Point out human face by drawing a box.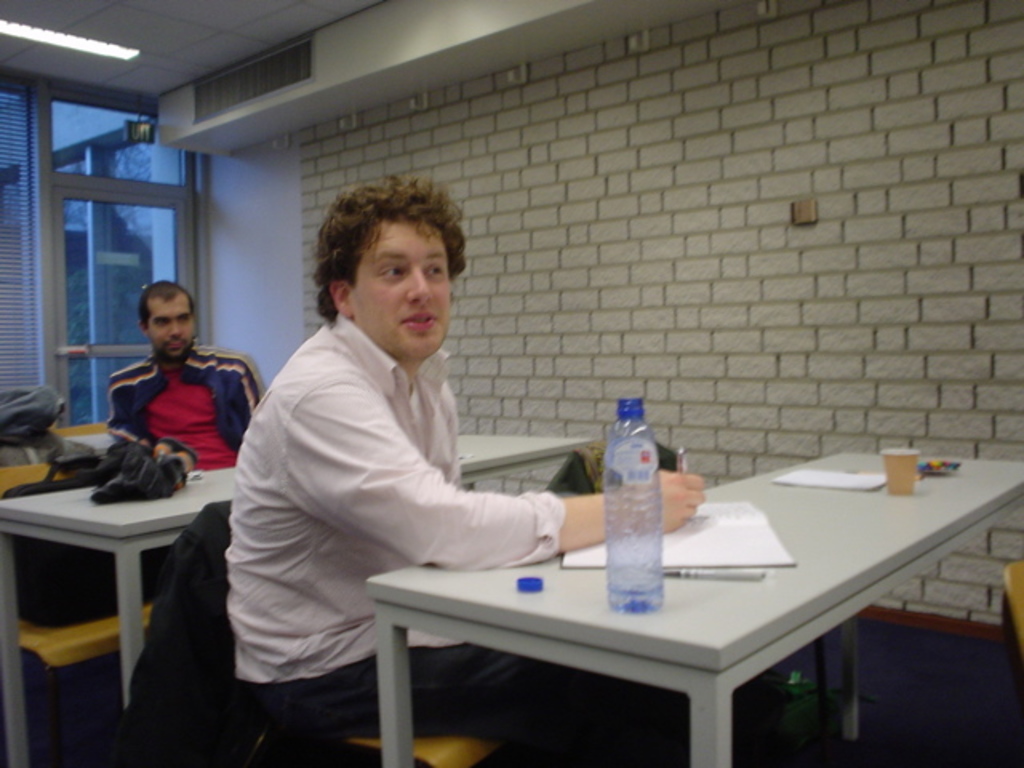
<bbox>146, 291, 194, 362</bbox>.
